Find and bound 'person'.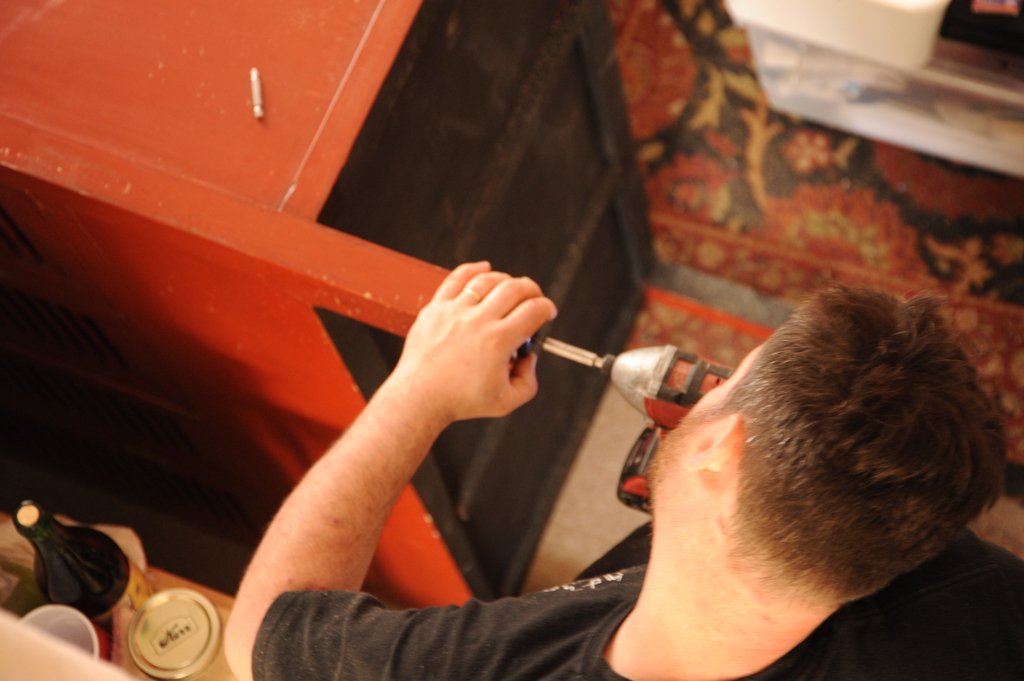
Bound: {"left": 220, "top": 259, "right": 1023, "bottom": 680}.
